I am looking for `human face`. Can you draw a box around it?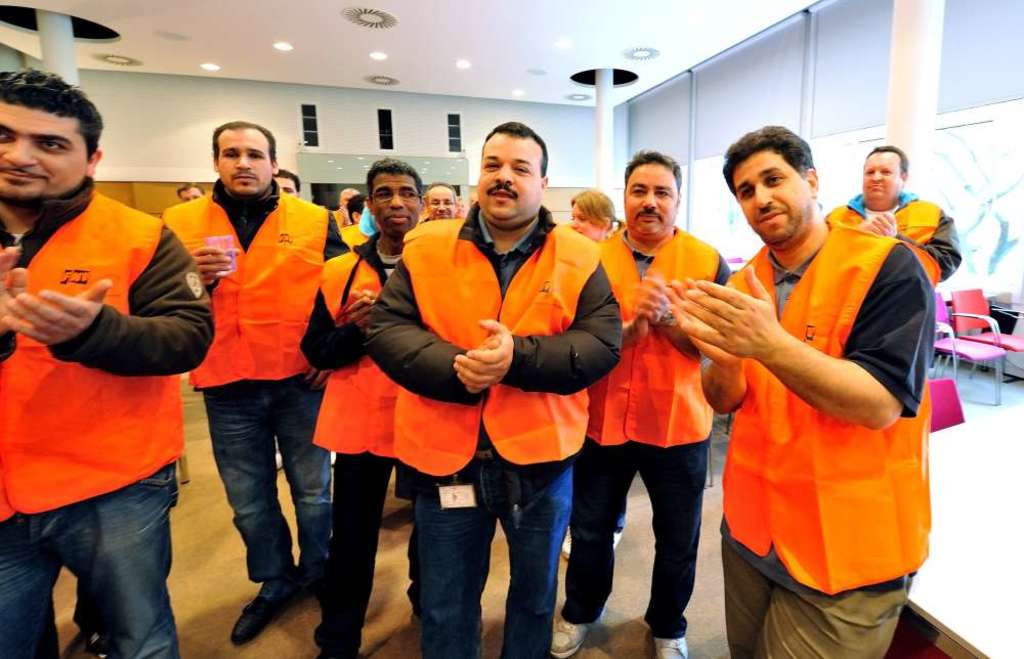
Sure, the bounding box is bbox=[180, 182, 201, 202].
